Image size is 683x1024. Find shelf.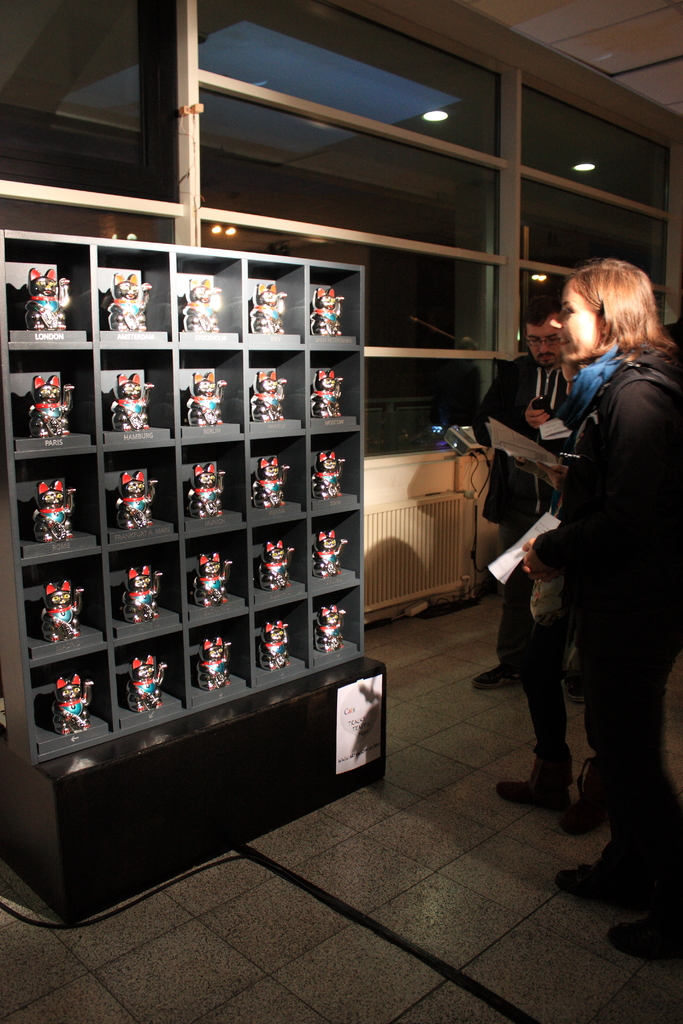
[left=249, top=512, right=312, bottom=607].
